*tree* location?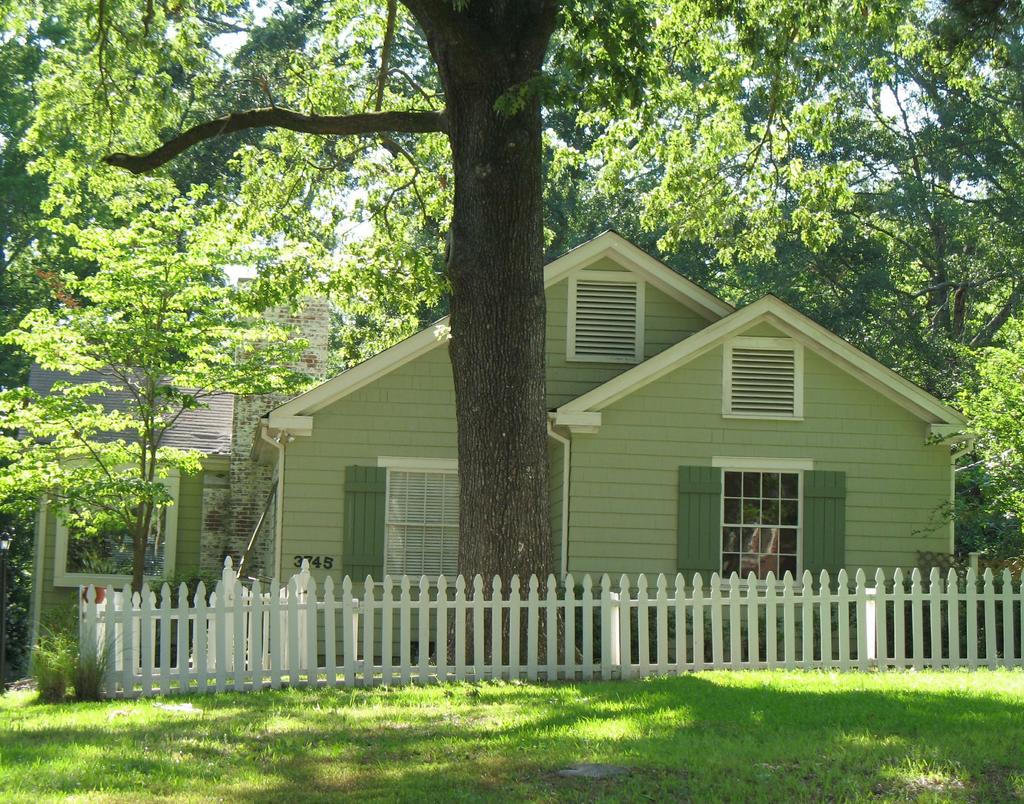
(10, 127, 268, 629)
